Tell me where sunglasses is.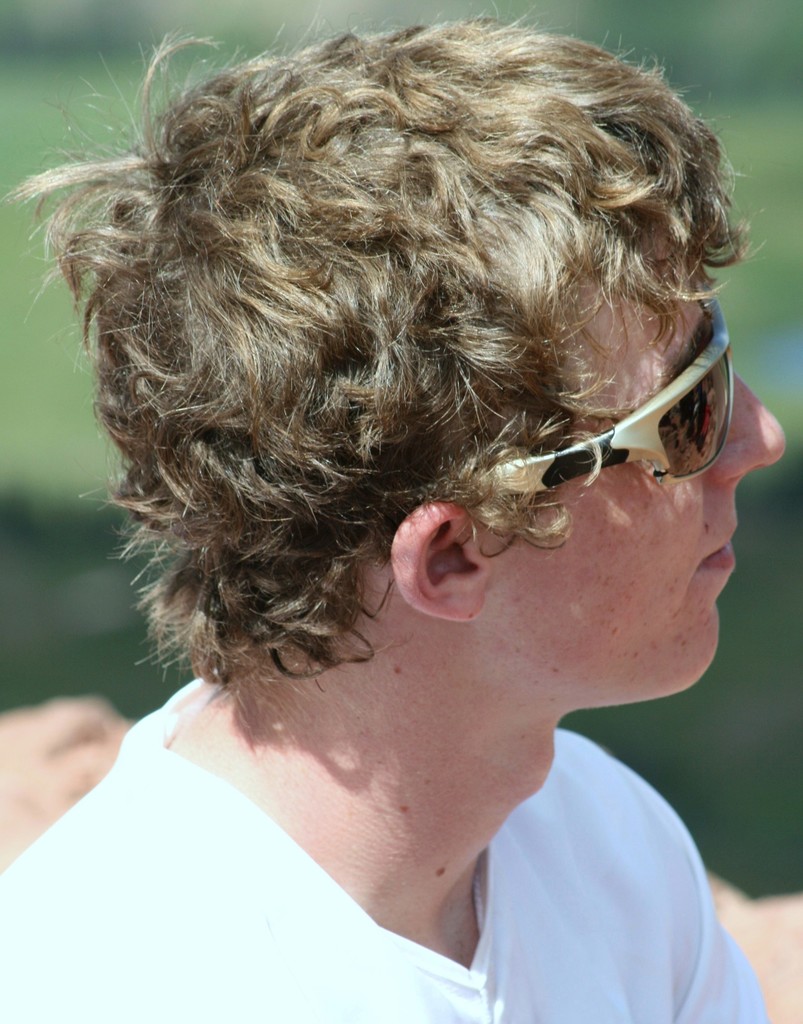
sunglasses is at crop(494, 300, 735, 500).
